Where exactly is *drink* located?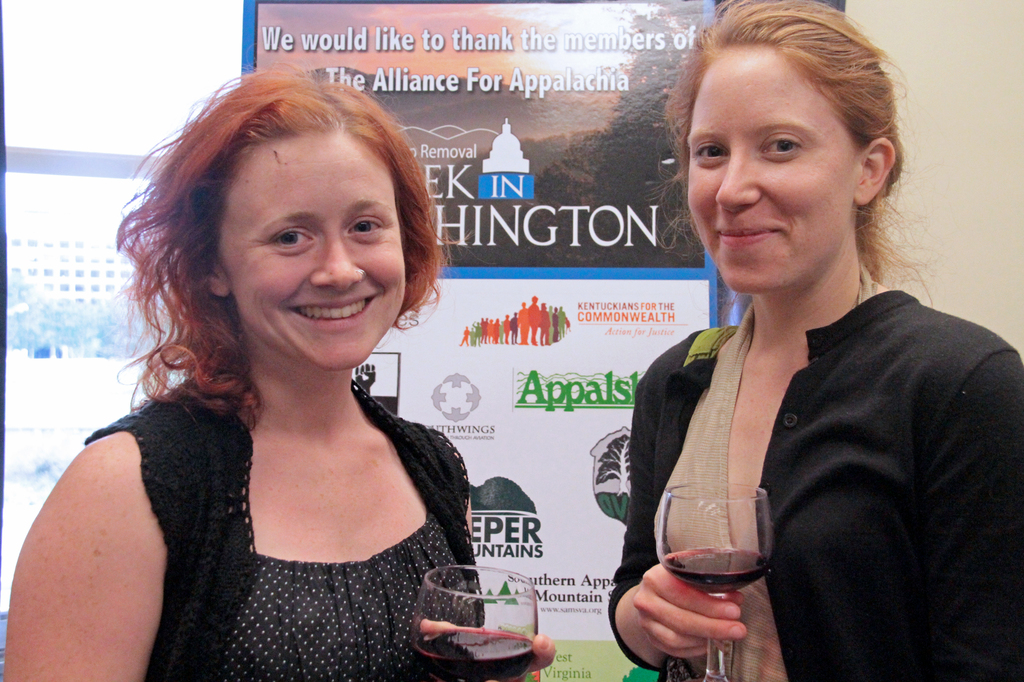
Its bounding box is Rect(397, 564, 543, 679).
